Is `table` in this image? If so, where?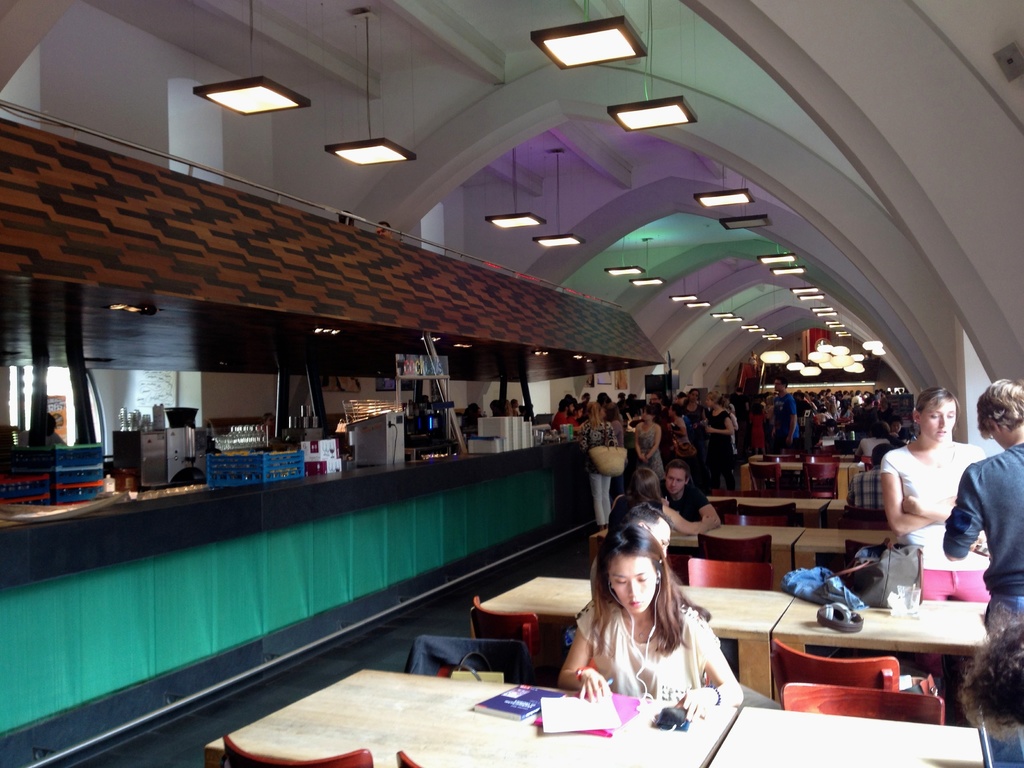
Yes, at 793:527:899:573.
